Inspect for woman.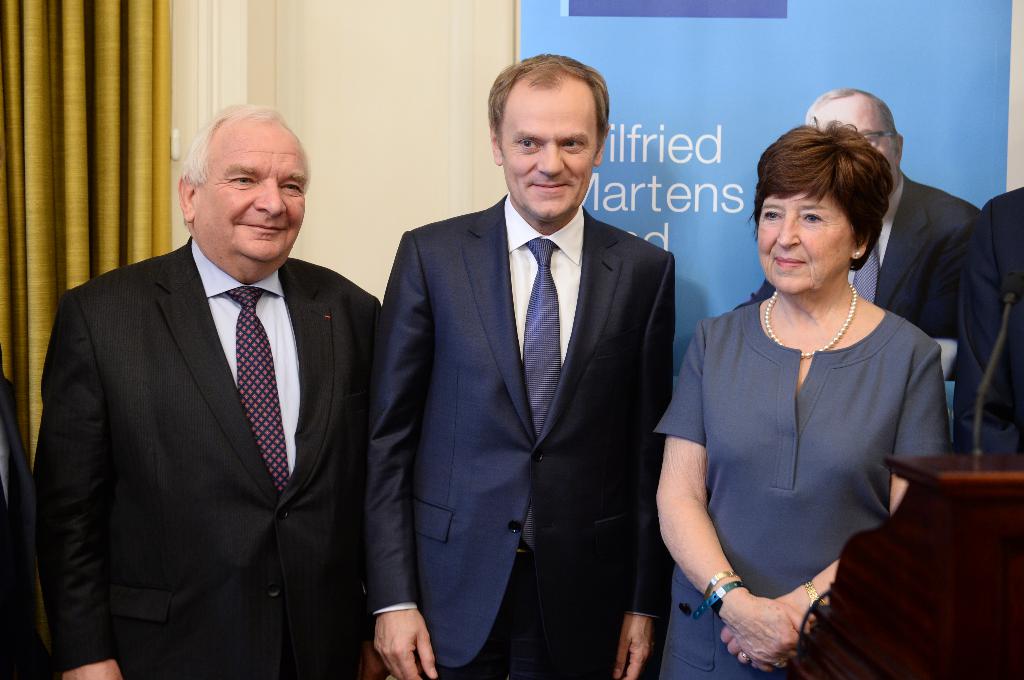
Inspection: locate(671, 104, 956, 668).
